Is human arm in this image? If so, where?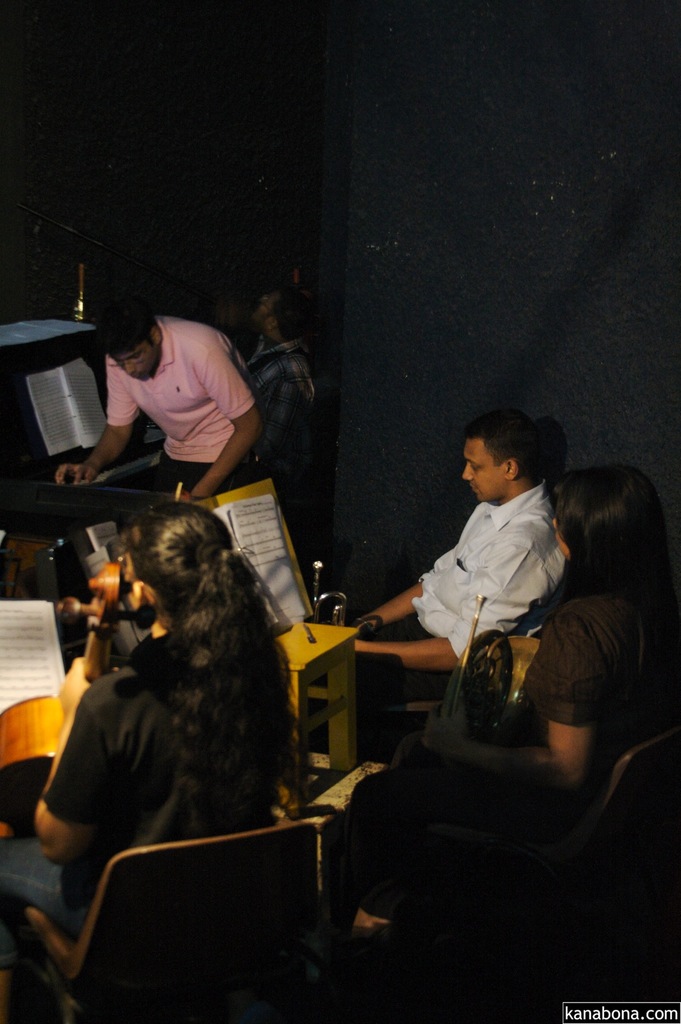
Yes, at 350:557:470:625.
